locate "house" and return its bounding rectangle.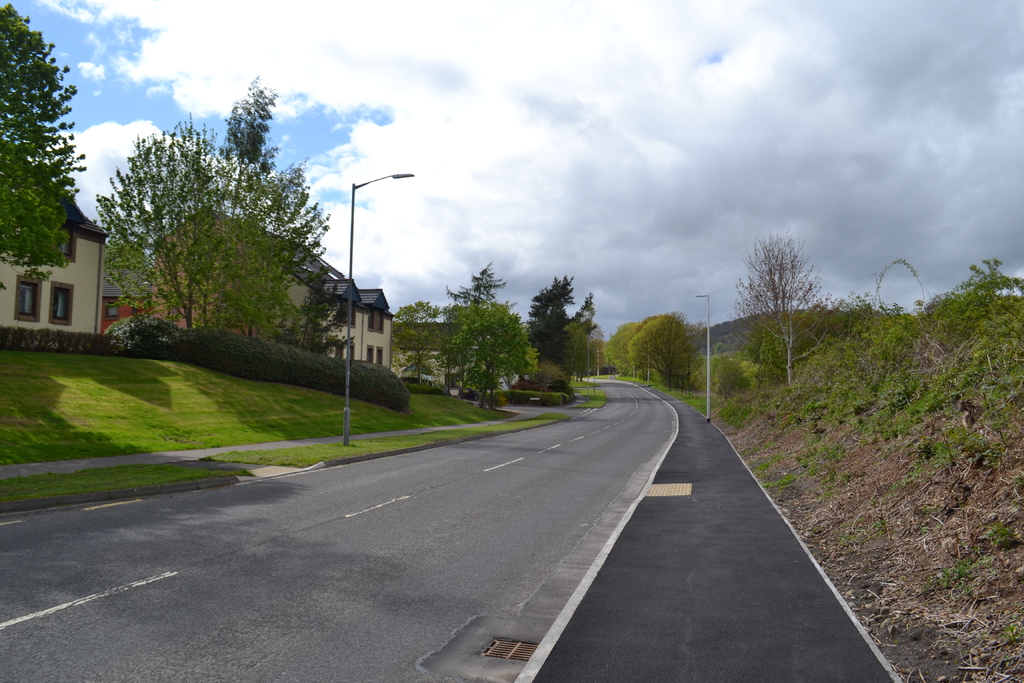
[left=391, top=319, right=488, bottom=395].
